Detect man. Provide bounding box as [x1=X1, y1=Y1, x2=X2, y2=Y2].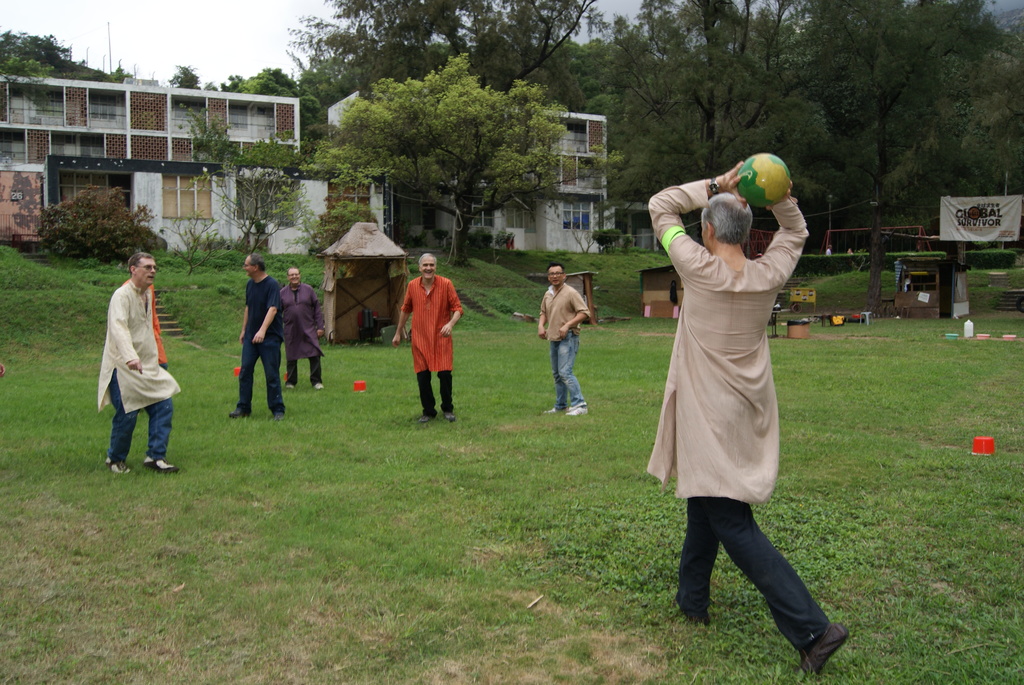
[x1=279, y1=269, x2=326, y2=390].
